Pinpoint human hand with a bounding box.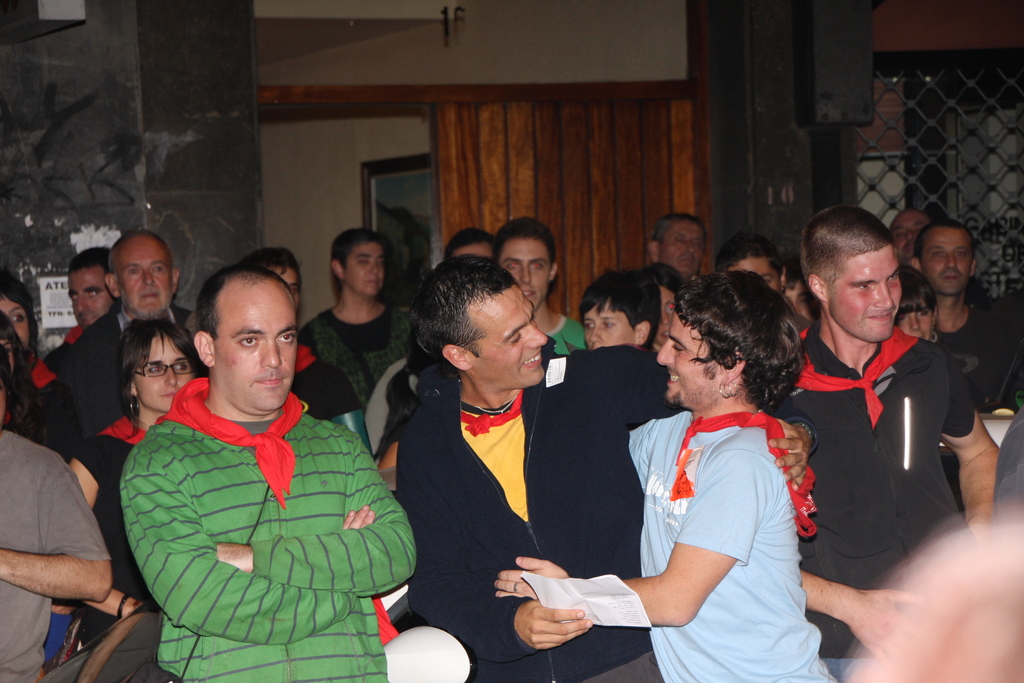
box=[495, 555, 568, 598].
